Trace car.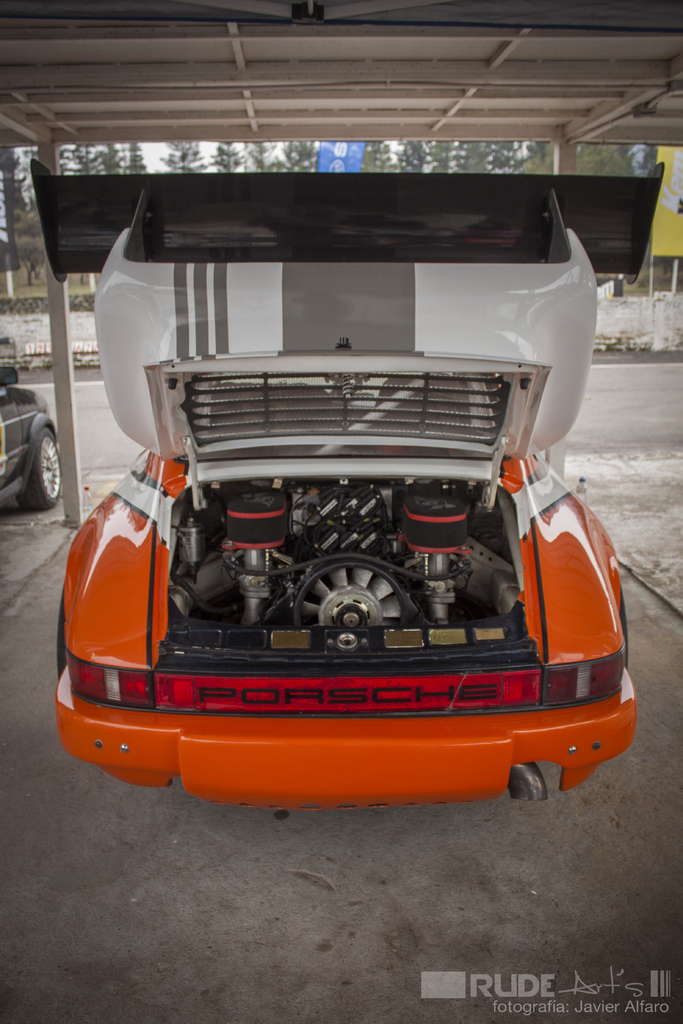
Traced to x1=45, y1=168, x2=620, y2=844.
